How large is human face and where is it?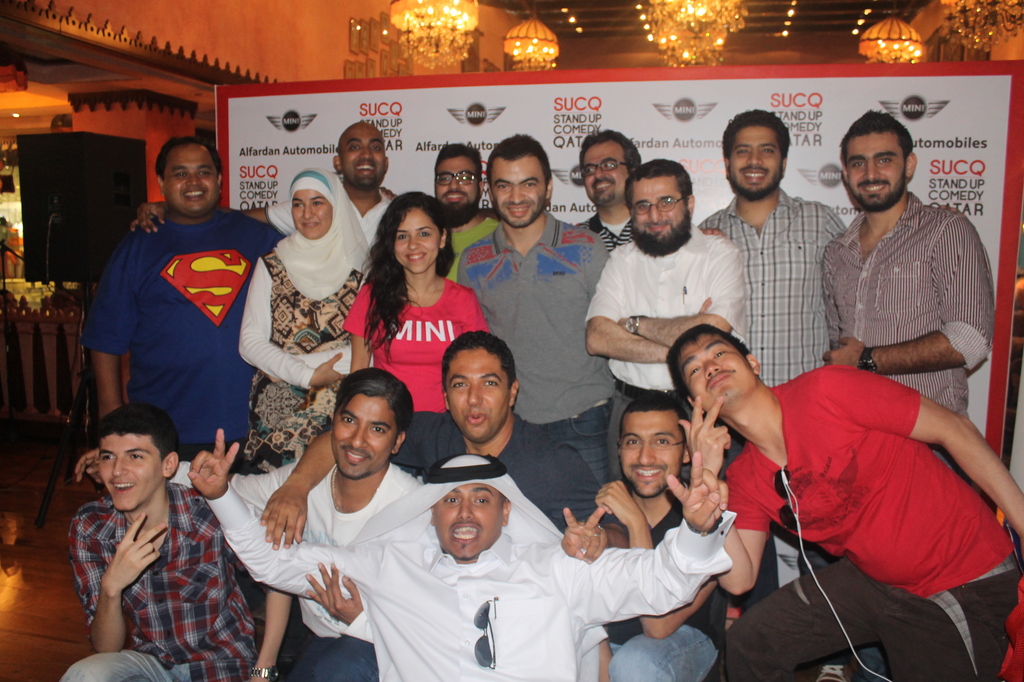
Bounding box: crop(448, 351, 509, 442).
